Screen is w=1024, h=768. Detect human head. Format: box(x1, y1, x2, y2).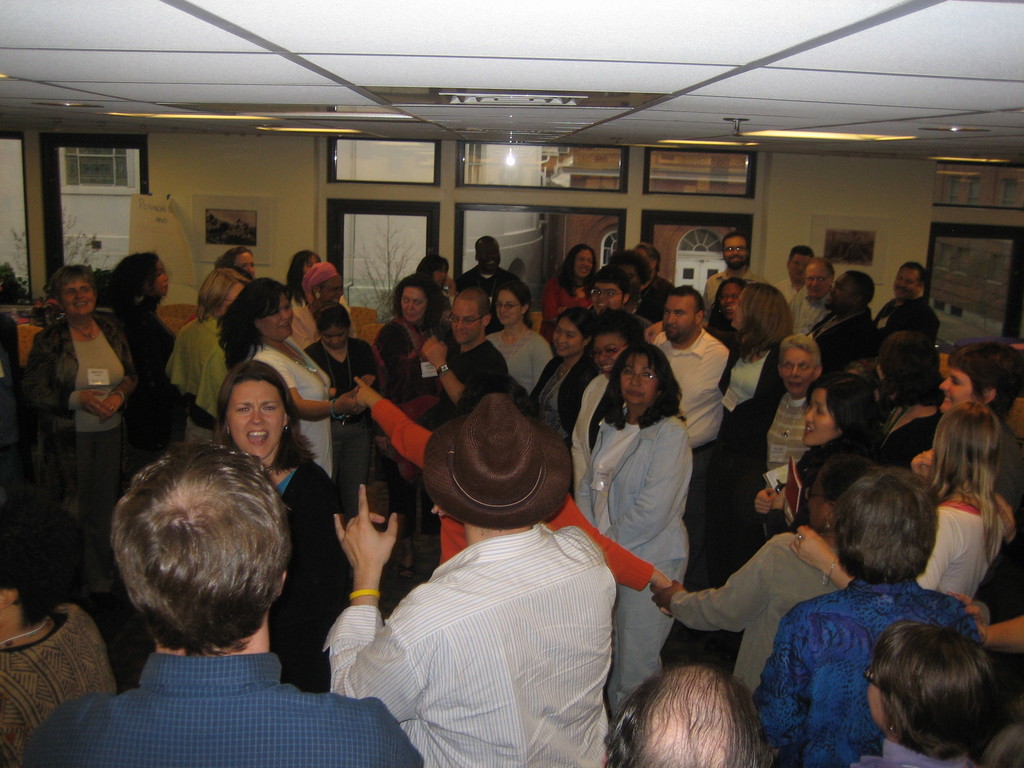
box(603, 667, 769, 767).
